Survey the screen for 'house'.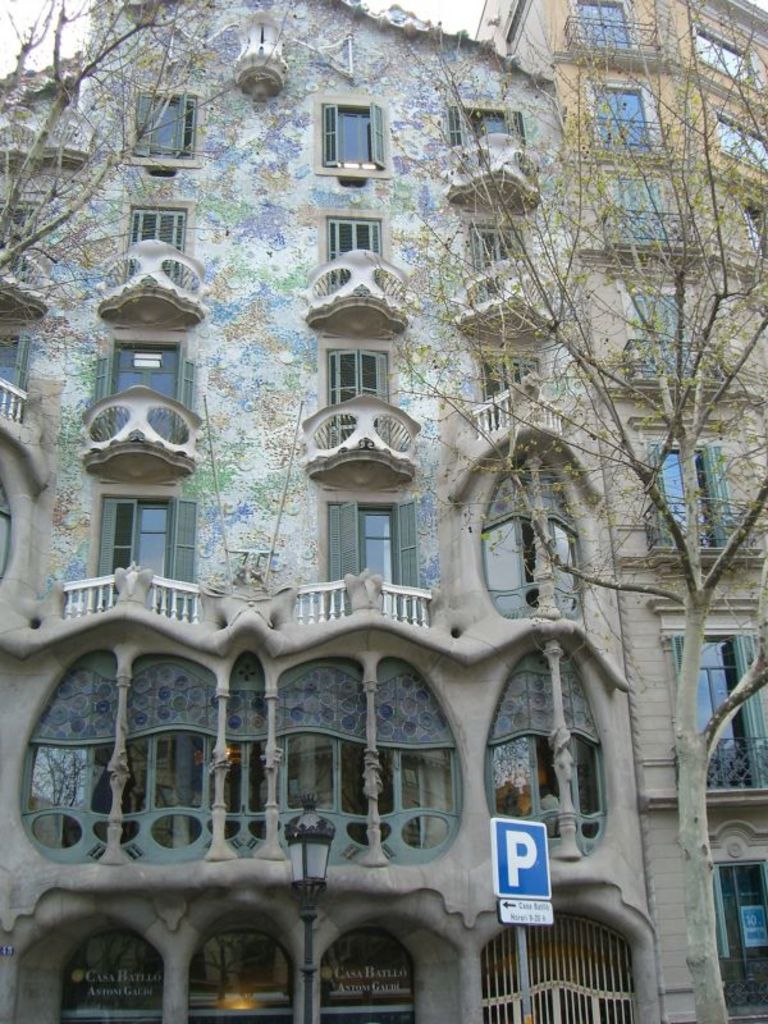
Survey found: (0, 0, 600, 1023).
